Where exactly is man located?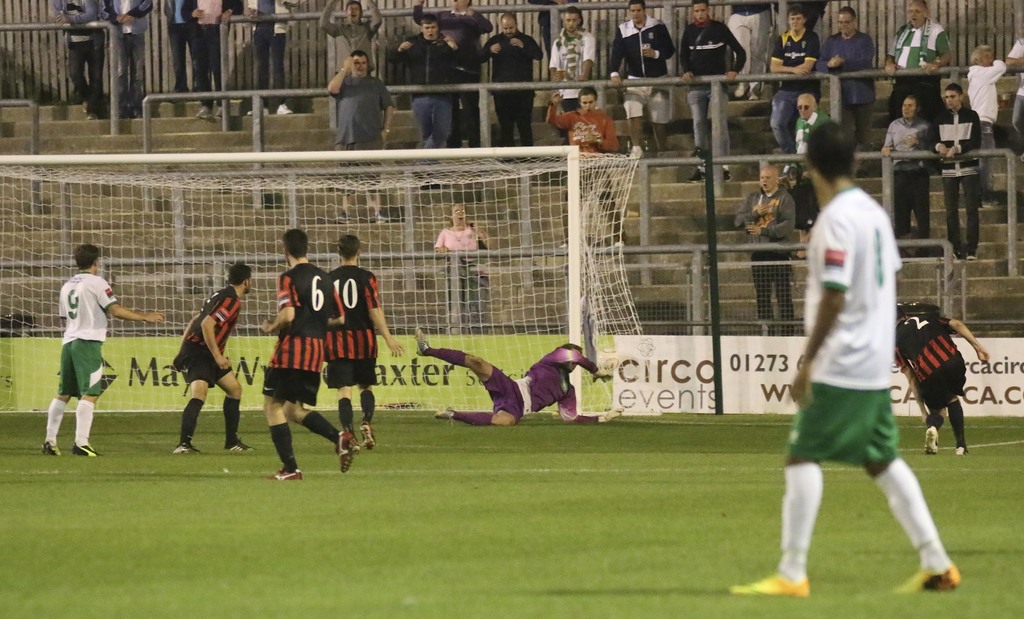
Its bounding box is Rect(724, 117, 963, 594).
